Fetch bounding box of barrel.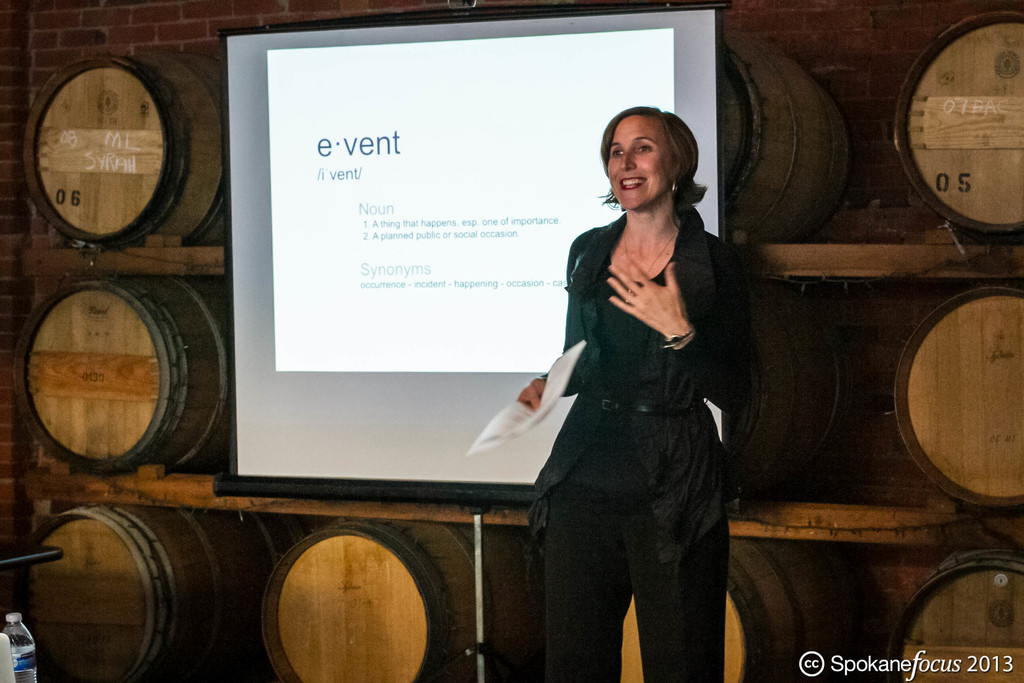
Bbox: (9, 47, 202, 249).
